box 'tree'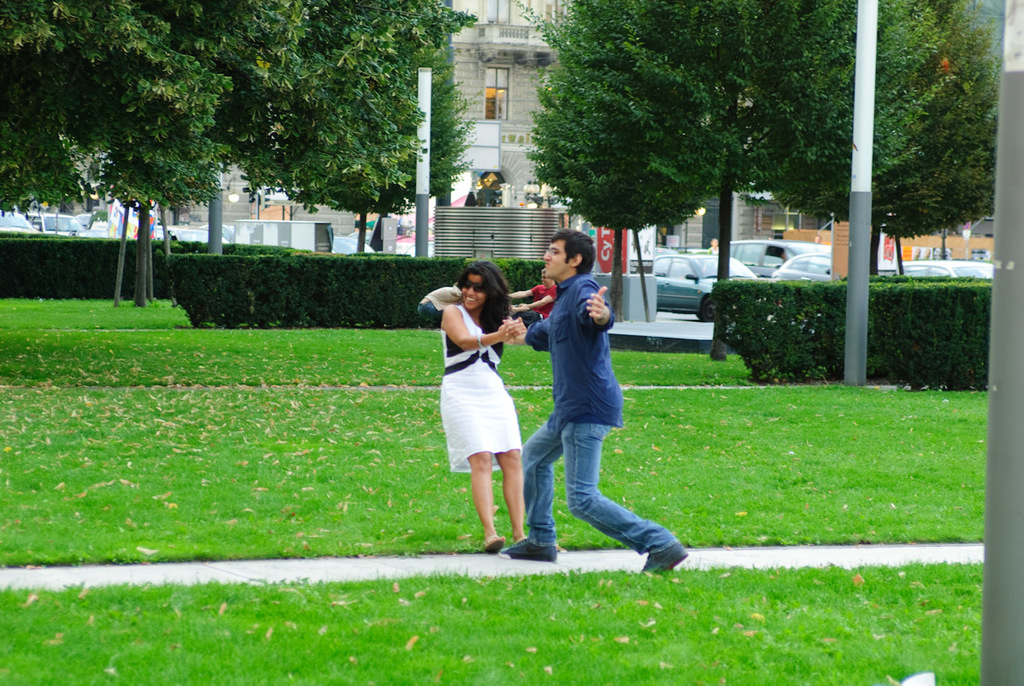
detection(506, 0, 998, 348)
